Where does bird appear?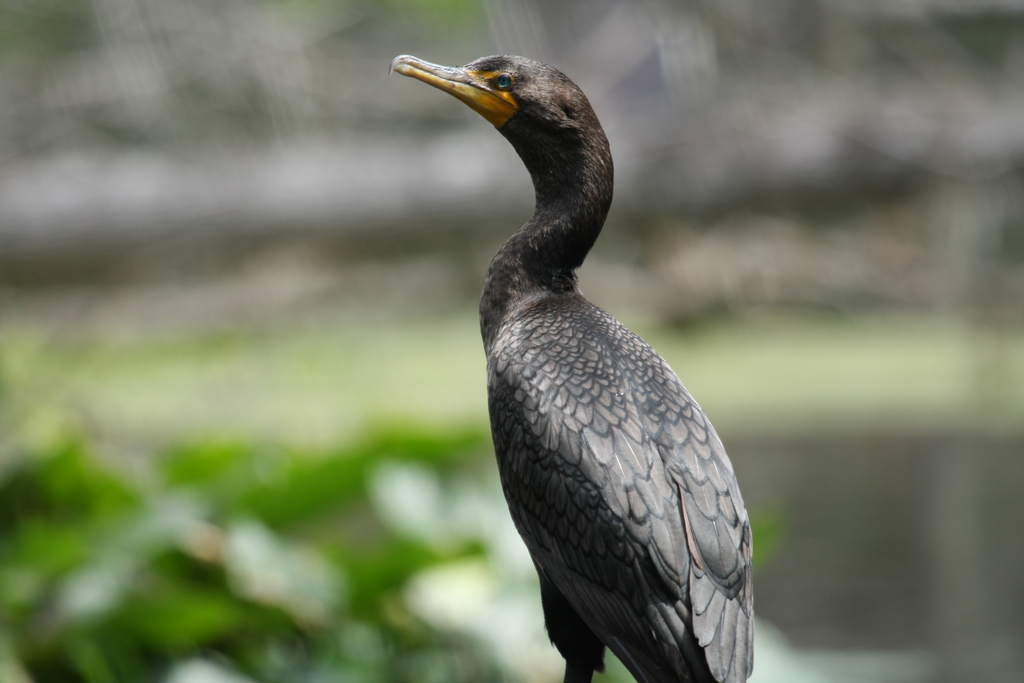
Appears at (left=392, top=49, right=785, bottom=682).
